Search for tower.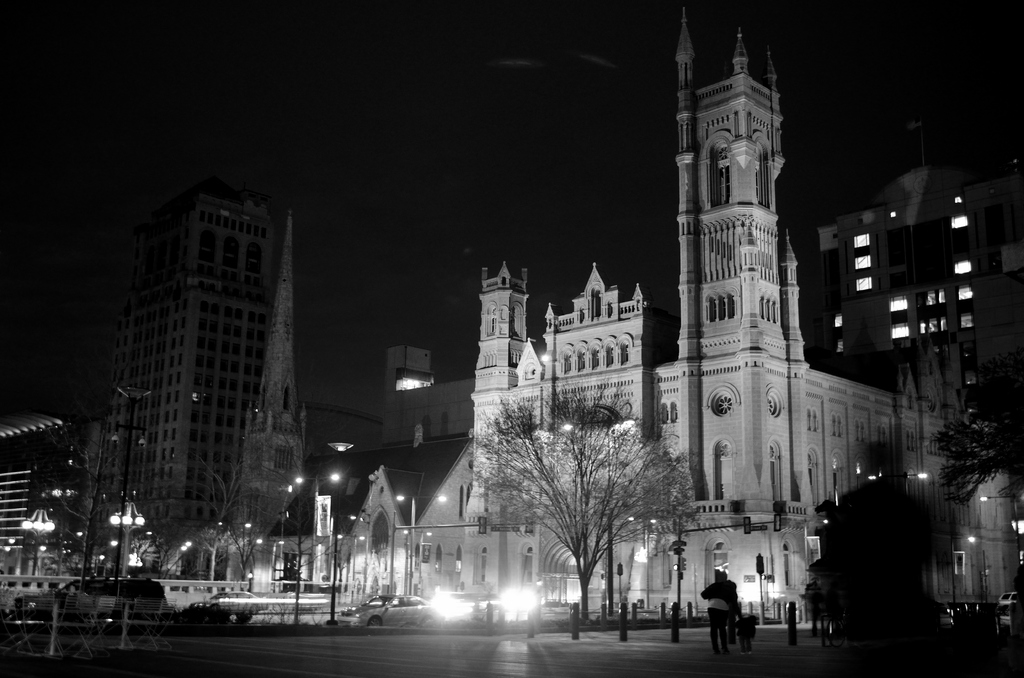
Found at <bbox>666, 6, 799, 508</bbox>.
